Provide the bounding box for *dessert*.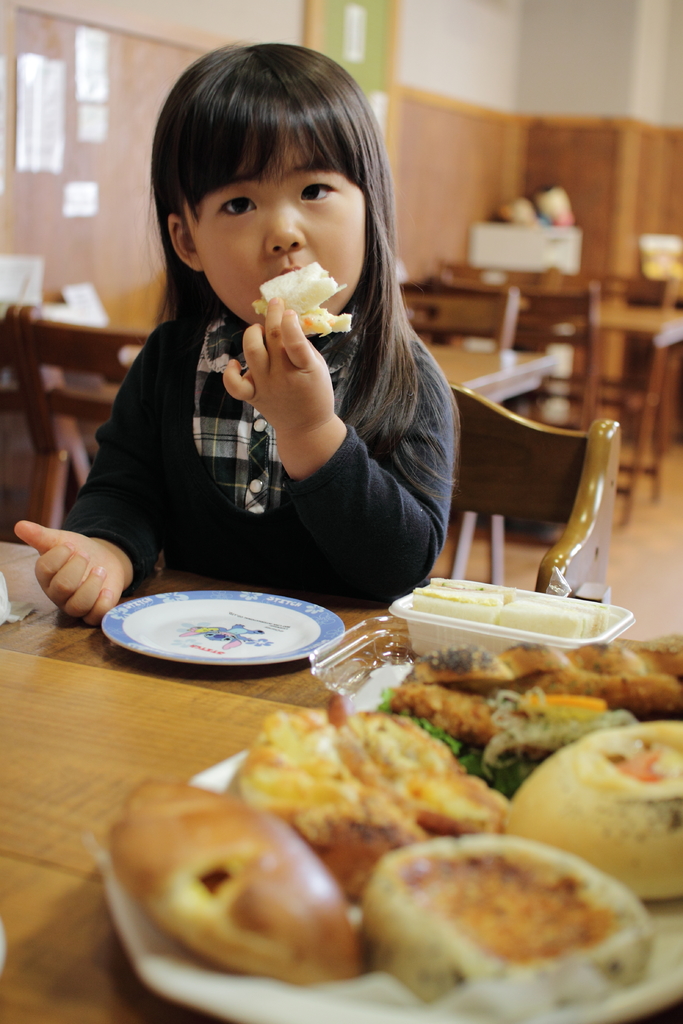
crop(324, 707, 515, 826).
